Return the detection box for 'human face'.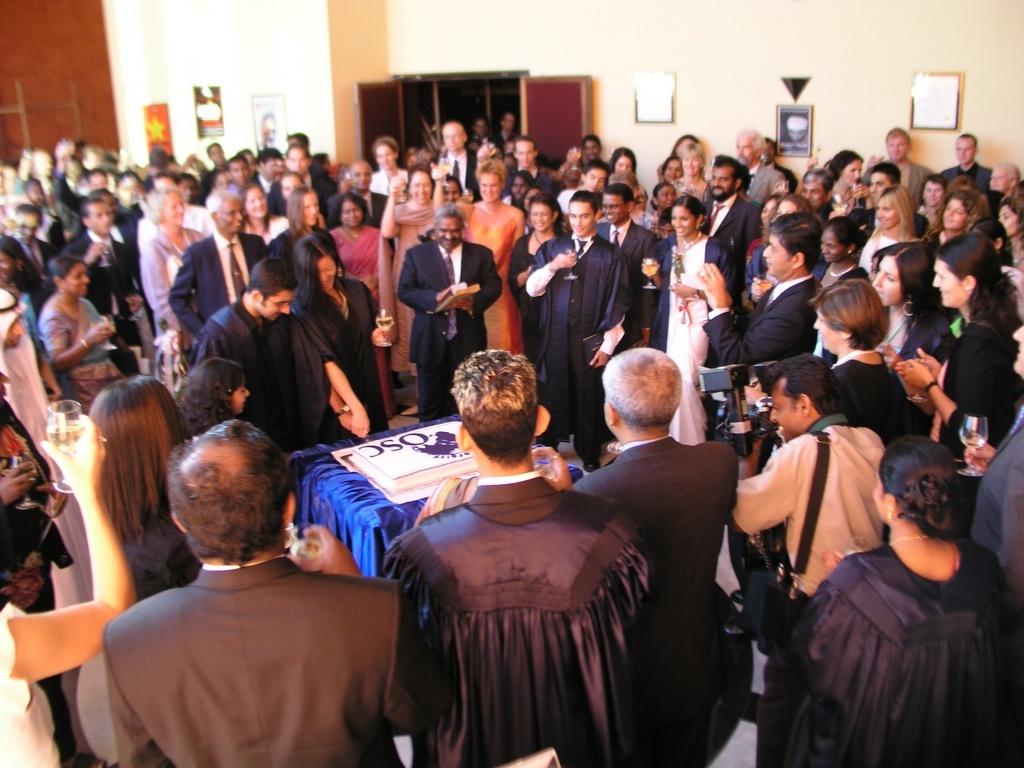
select_region(993, 166, 1010, 190).
